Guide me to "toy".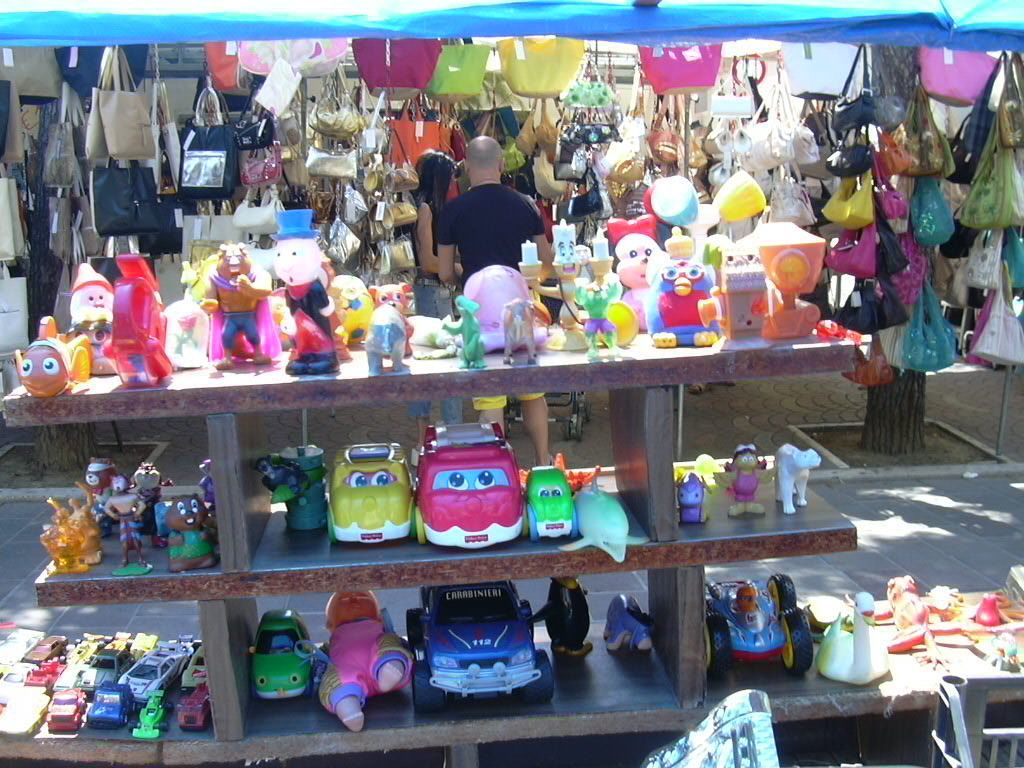
Guidance: region(132, 691, 167, 744).
